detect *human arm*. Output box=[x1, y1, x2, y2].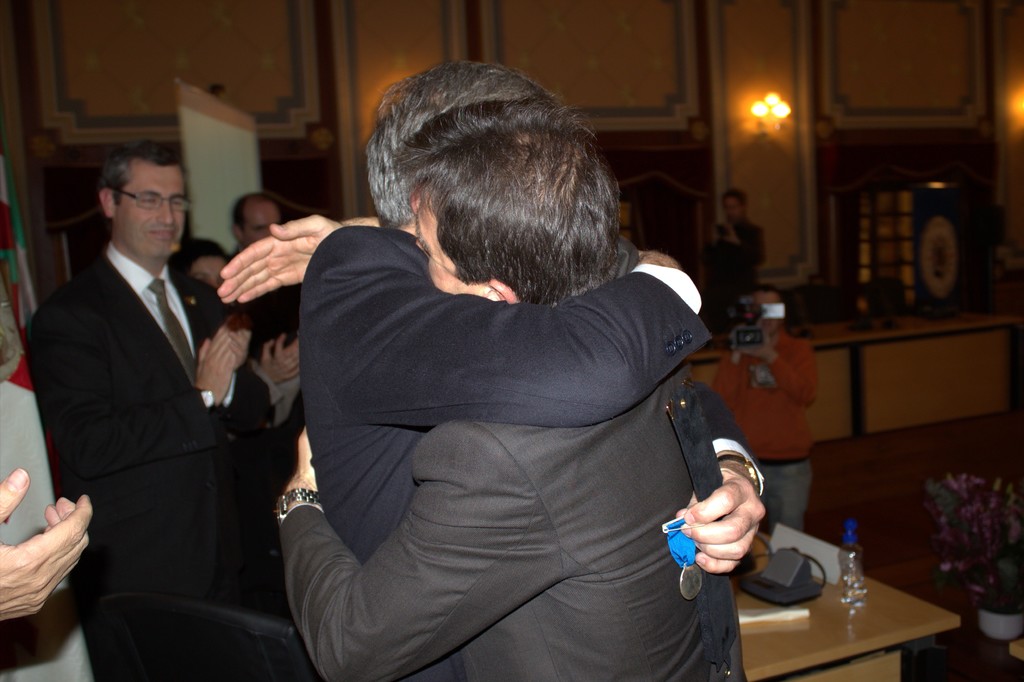
box=[668, 380, 774, 577].
